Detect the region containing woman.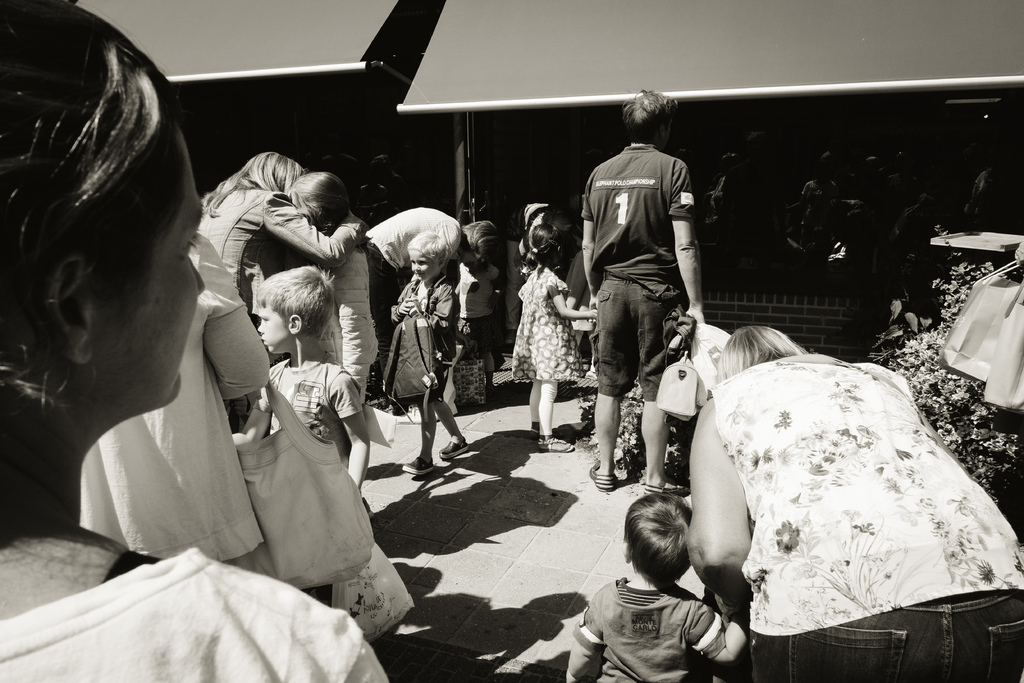
bbox=(0, 0, 390, 682).
